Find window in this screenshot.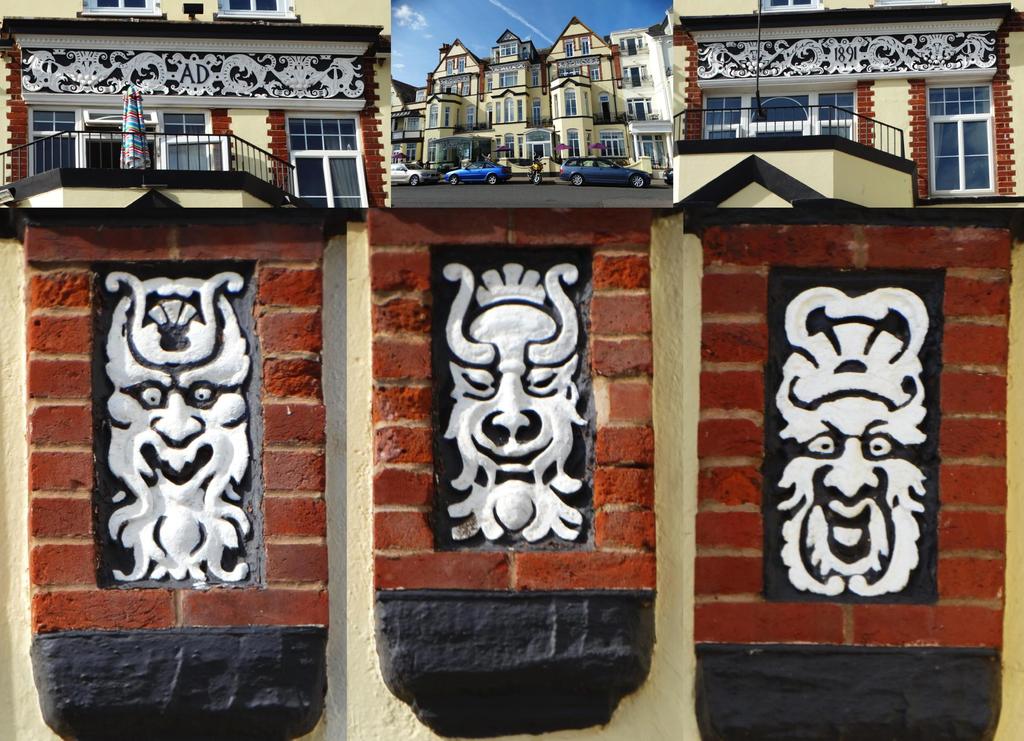
The bounding box for window is [left=502, top=93, right=514, bottom=127].
